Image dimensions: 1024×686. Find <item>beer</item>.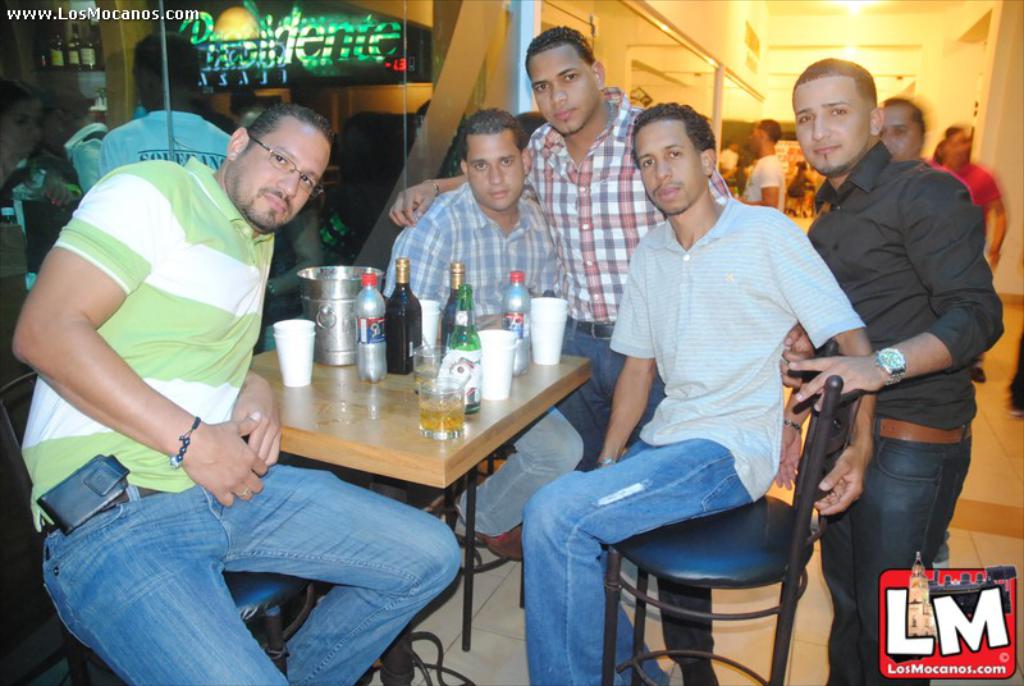
{"x1": 447, "y1": 284, "x2": 481, "y2": 412}.
